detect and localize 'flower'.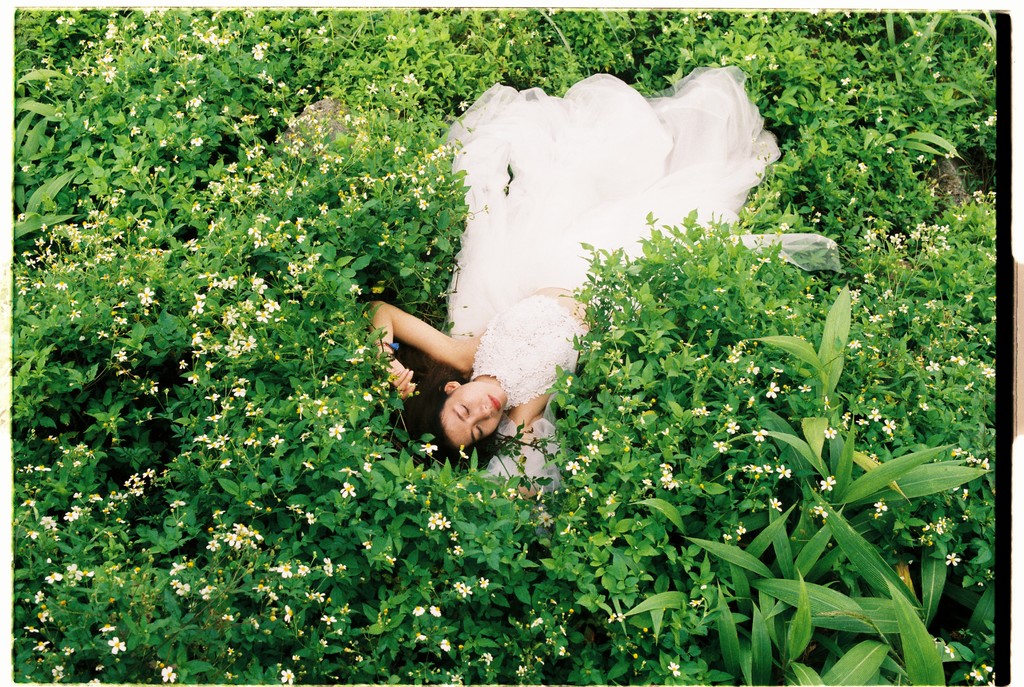
Localized at (860,229,933,263).
